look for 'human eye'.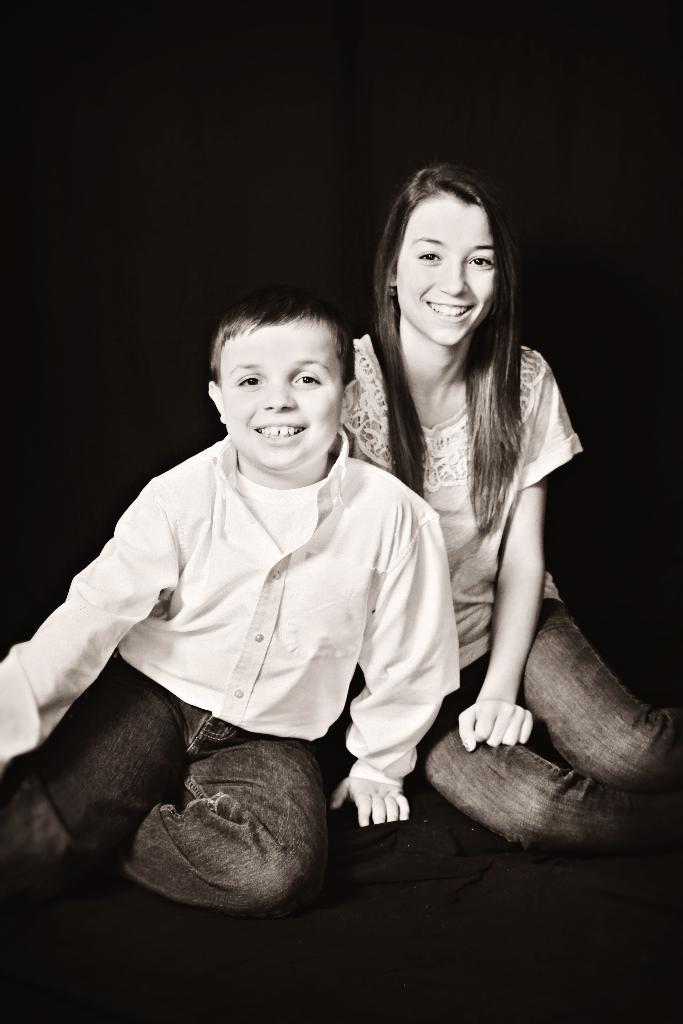
Found: 463,252,491,268.
